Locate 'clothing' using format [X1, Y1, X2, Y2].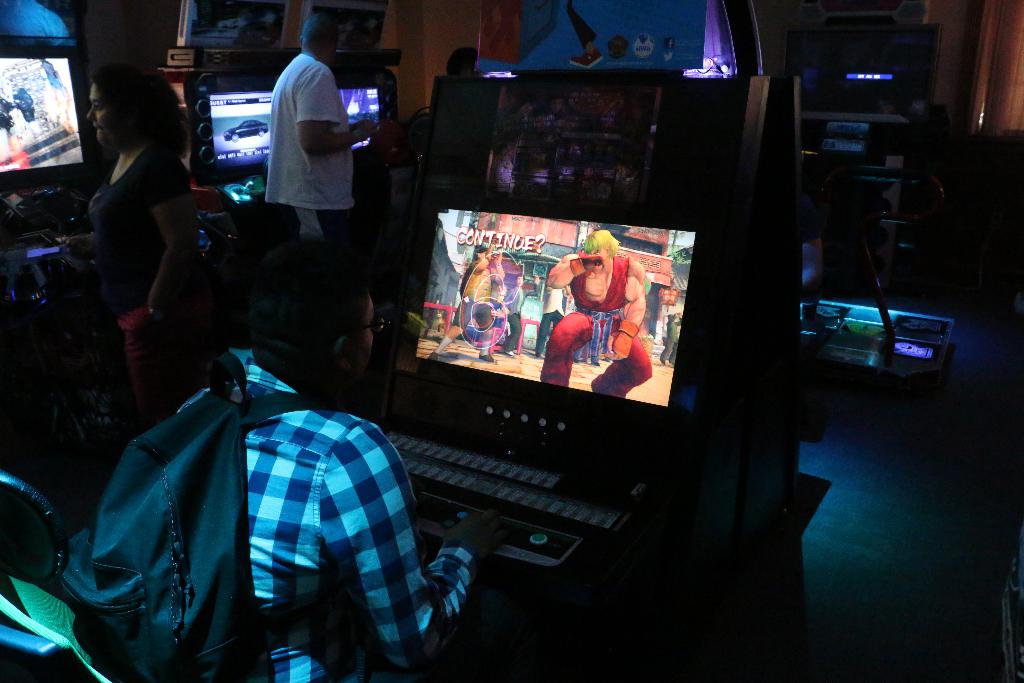
[536, 288, 570, 353].
